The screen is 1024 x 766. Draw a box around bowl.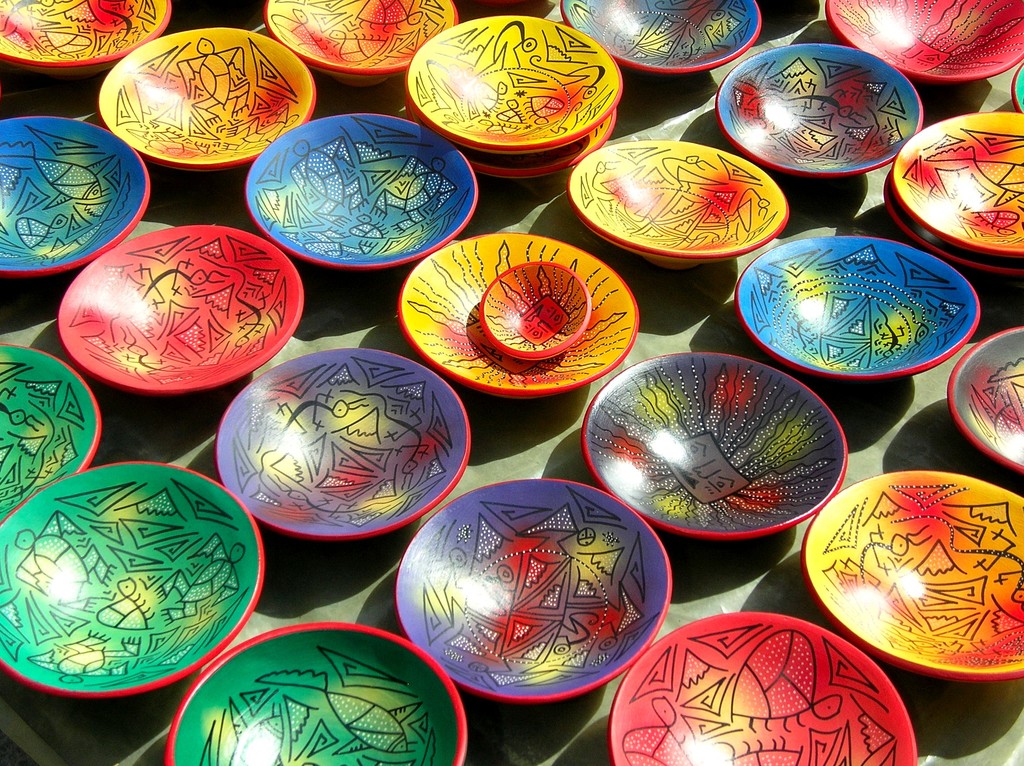
x1=823, y1=0, x2=1023, y2=86.
